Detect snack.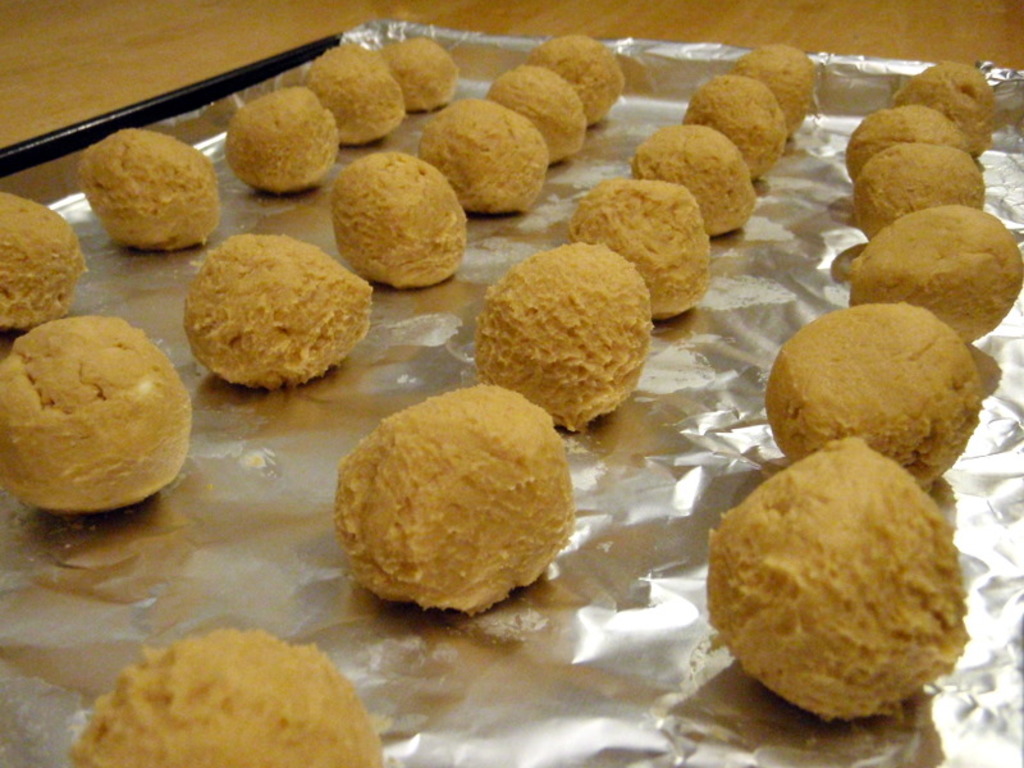
Detected at rect(572, 192, 716, 334).
